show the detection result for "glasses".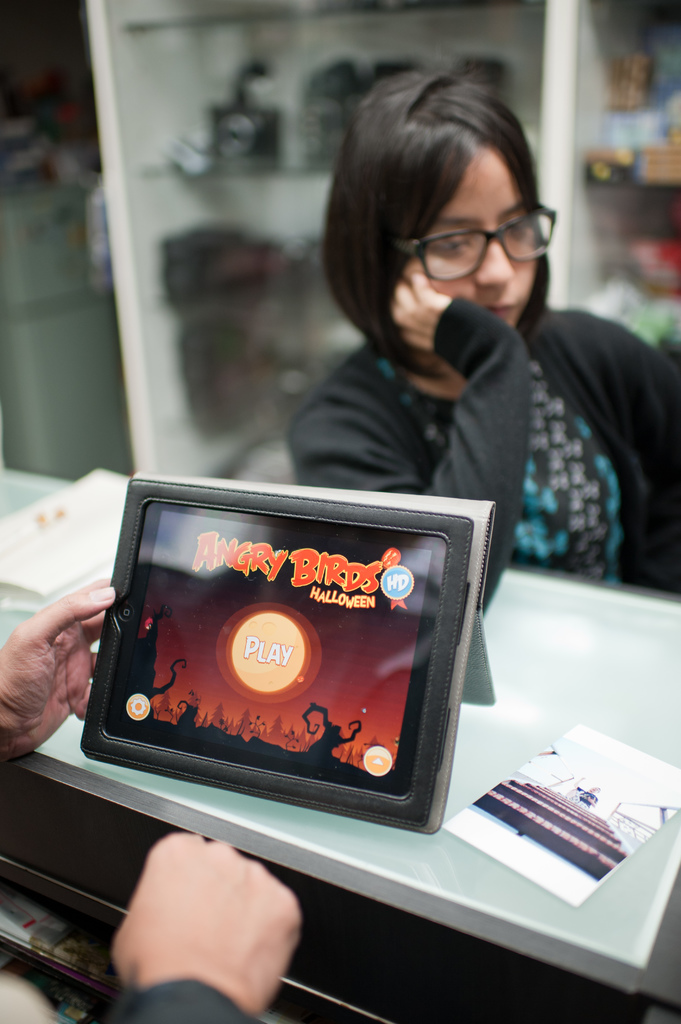
<box>401,192,550,257</box>.
